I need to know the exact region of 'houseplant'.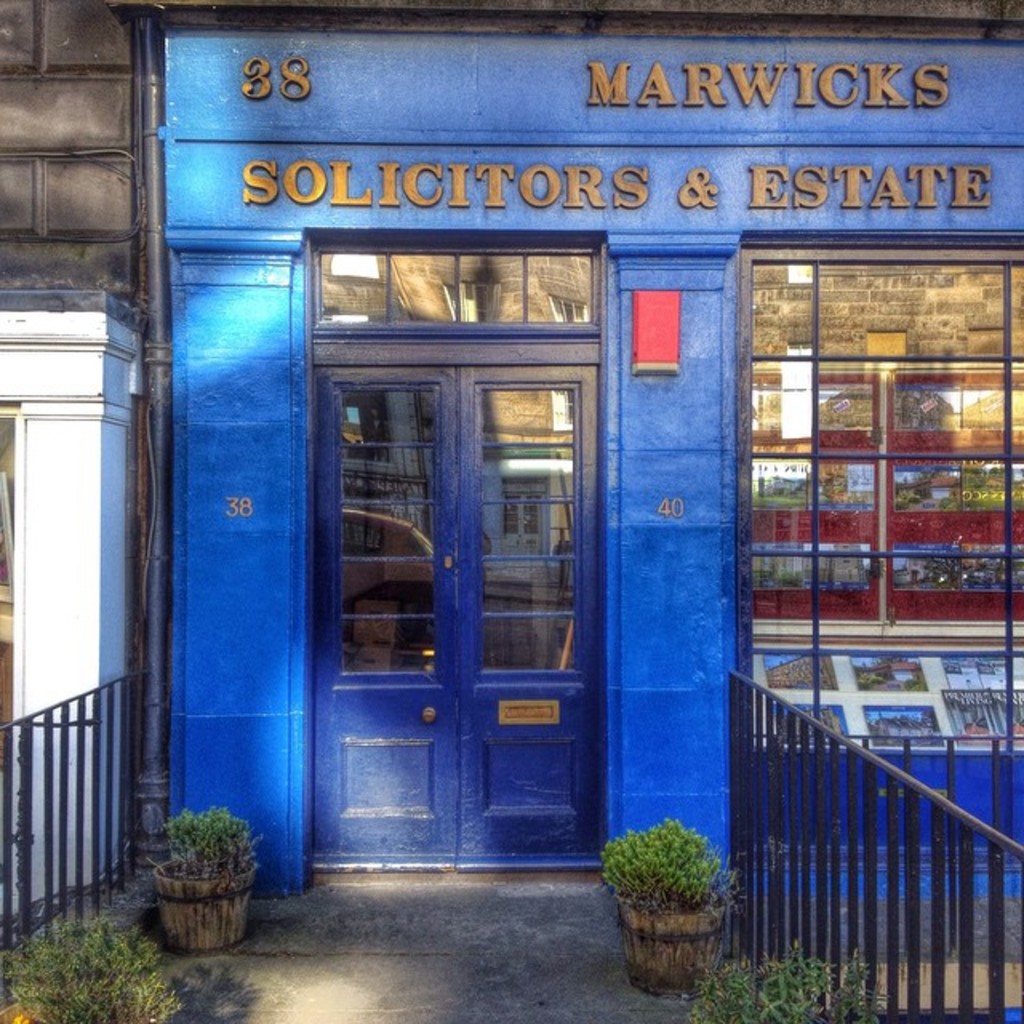
Region: 592/816/738/998.
